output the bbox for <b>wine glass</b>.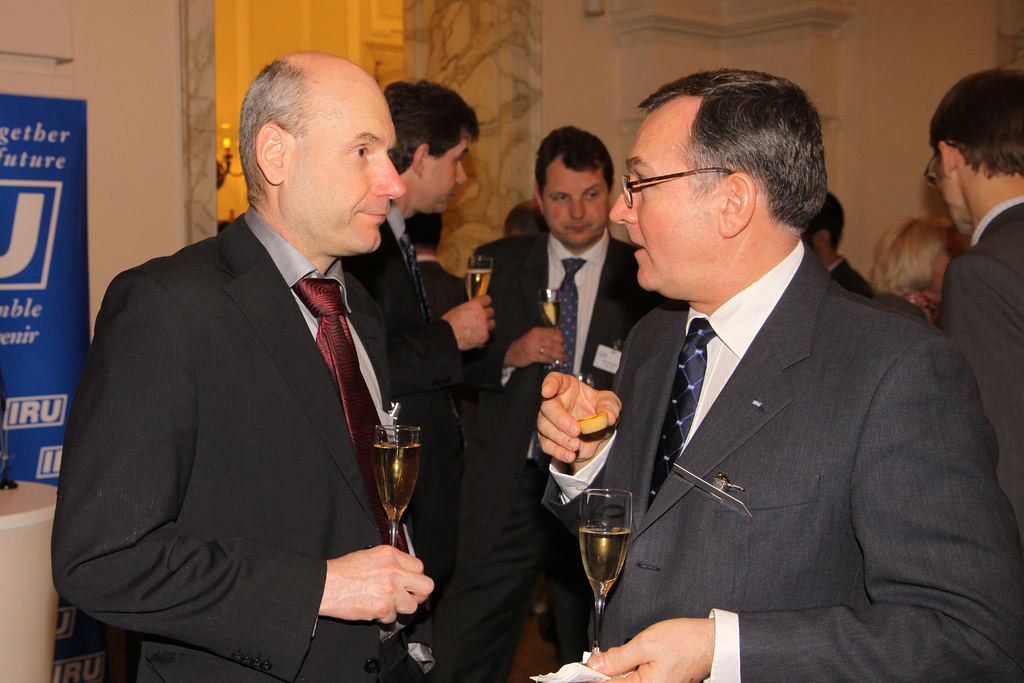
{"left": 537, "top": 289, "right": 567, "bottom": 371}.
